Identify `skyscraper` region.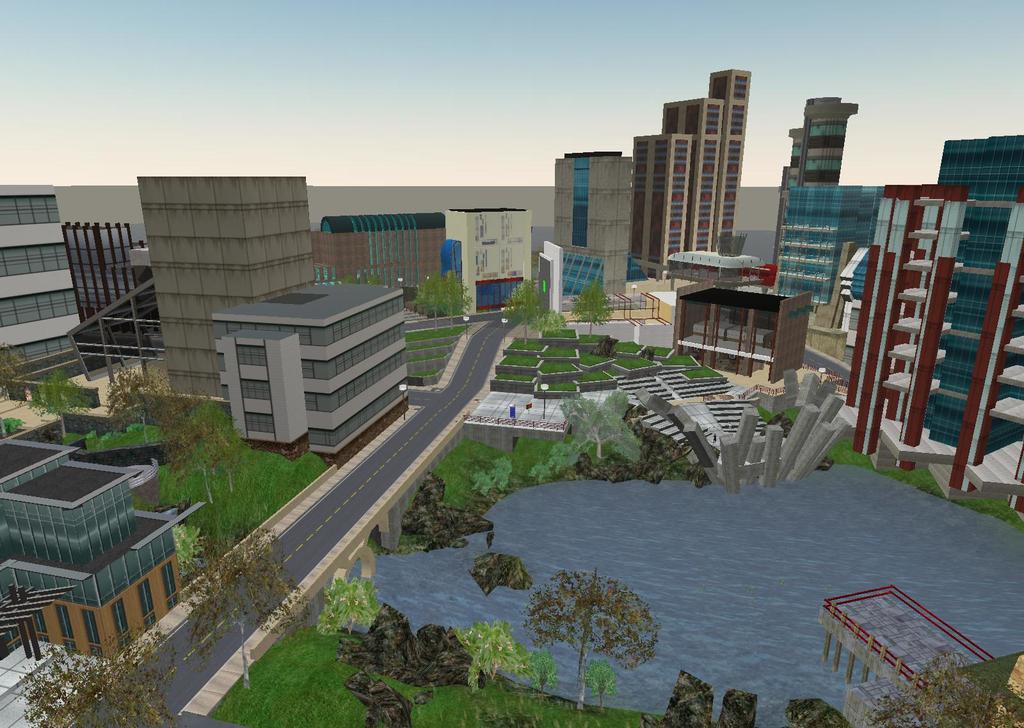
Region: BBox(775, 93, 856, 271).
